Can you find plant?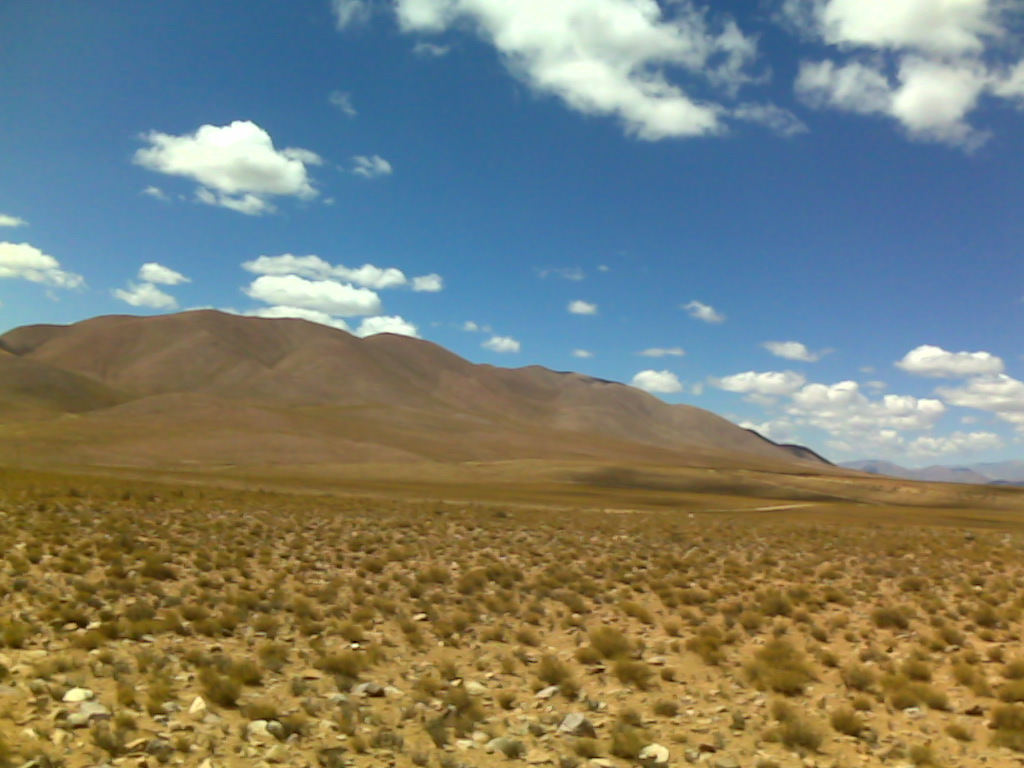
Yes, bounding box: x1=606, y1=724, x2=641, y2=755.
